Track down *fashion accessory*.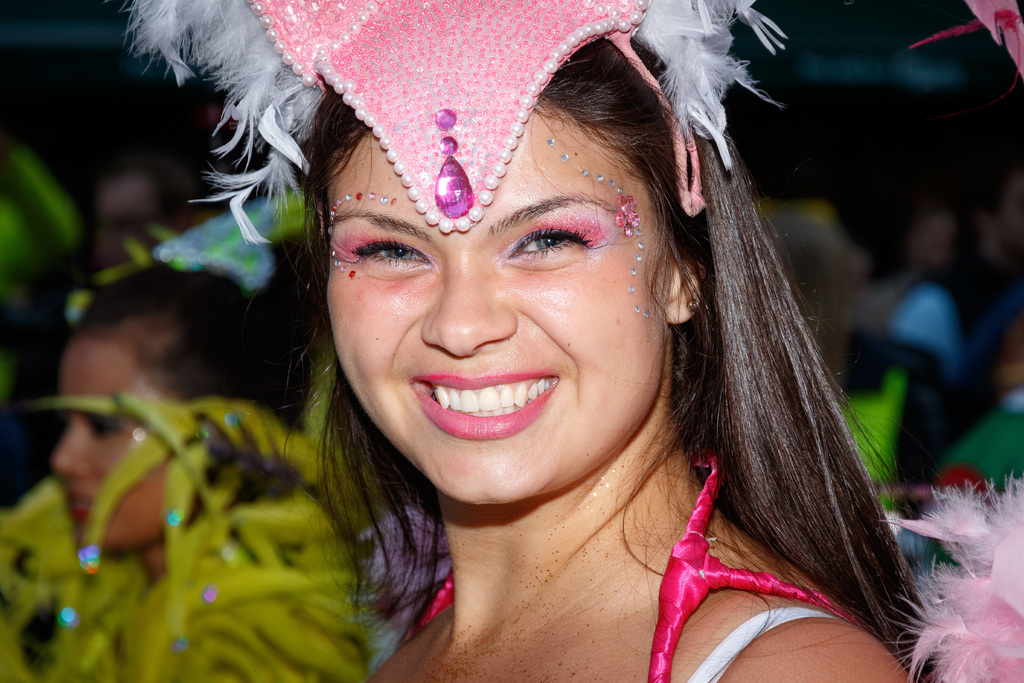
Tracked to locate(682, 294, 706, 317).
